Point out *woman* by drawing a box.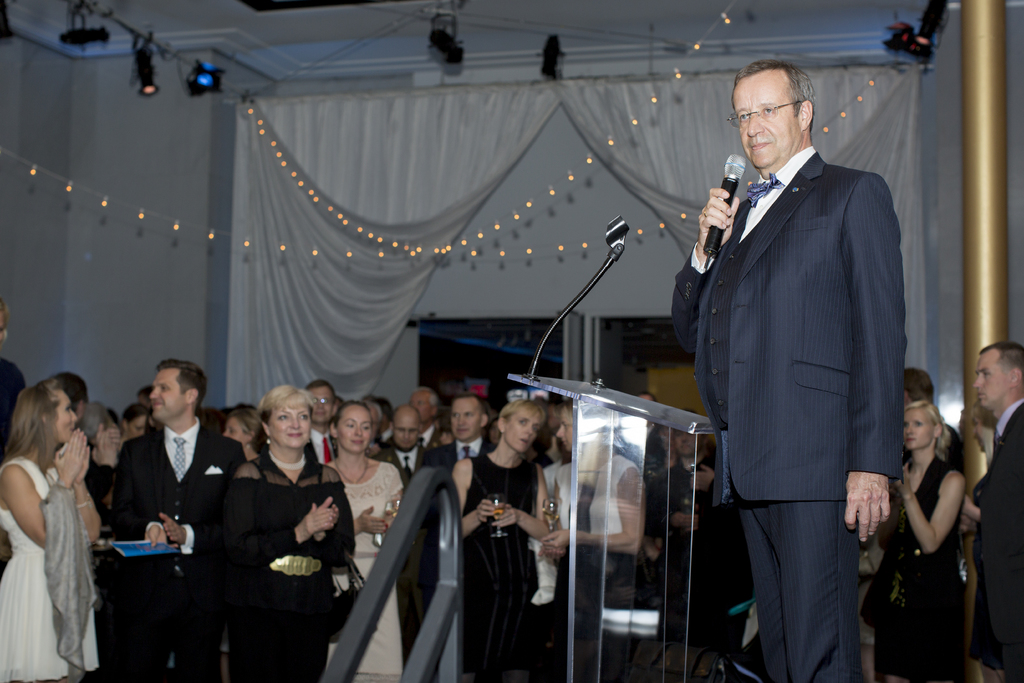
BBox(0, 375, 102, 682).
